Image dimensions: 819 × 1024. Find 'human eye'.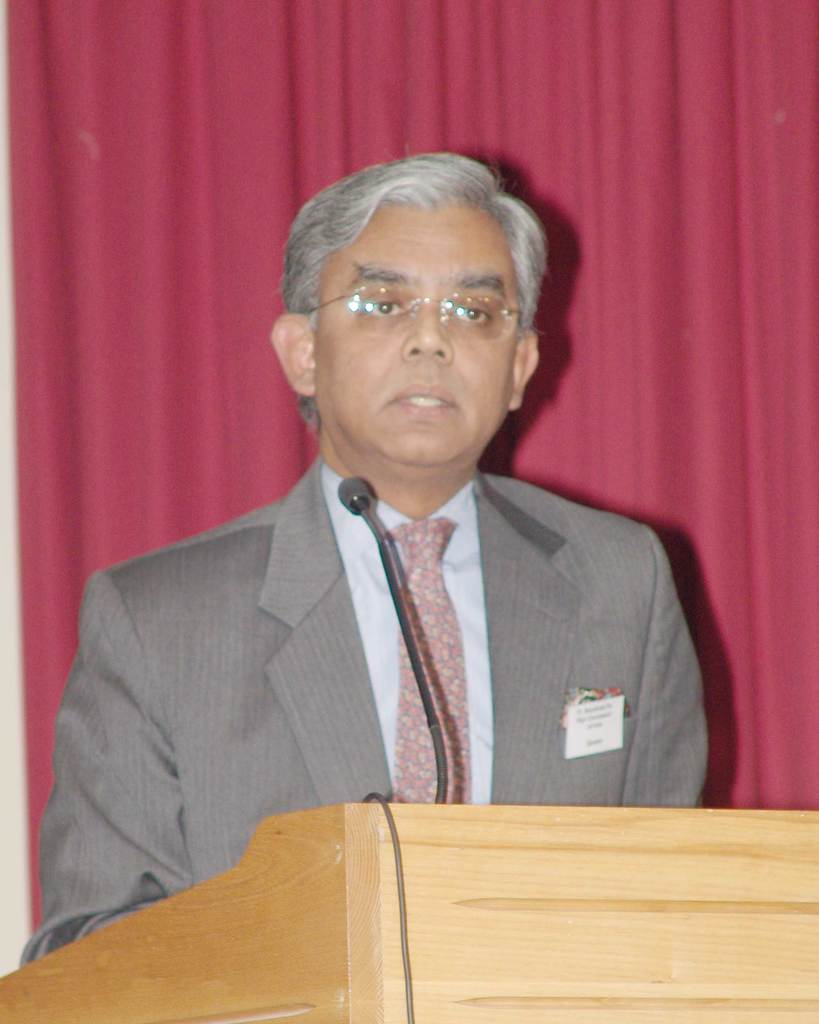
bbox=[363, 287, 410, 319].
